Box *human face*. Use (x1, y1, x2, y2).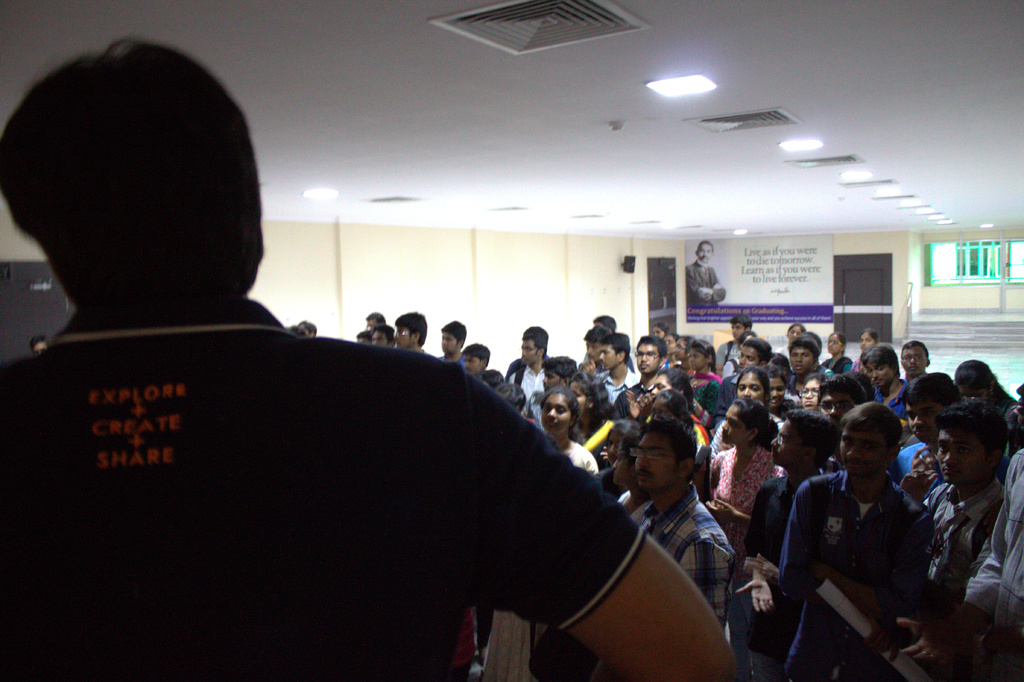
(628, 423, 680, 493).
